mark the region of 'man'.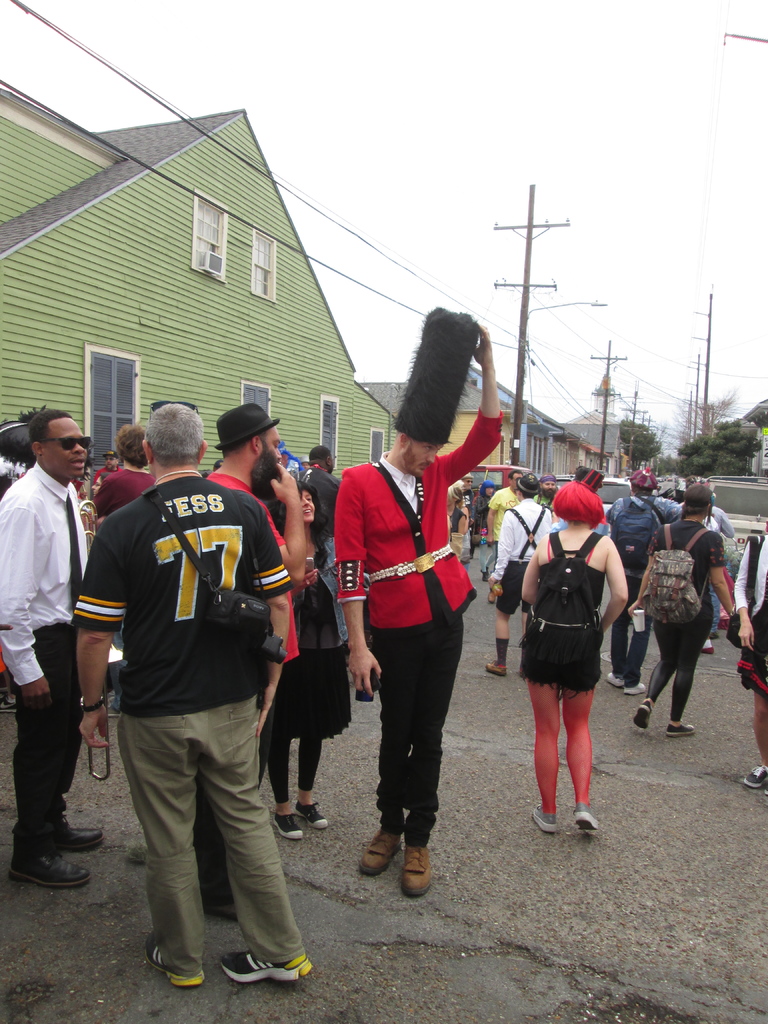
Region: box(602, 463, 689, 696).
